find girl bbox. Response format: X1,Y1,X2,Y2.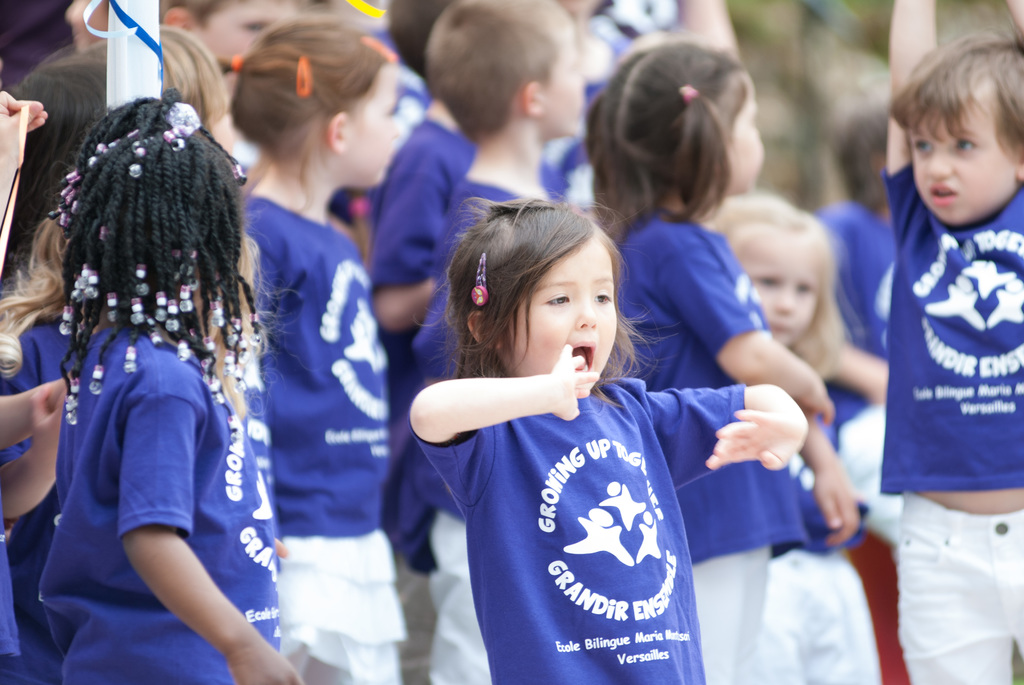
410,207,817,684.
